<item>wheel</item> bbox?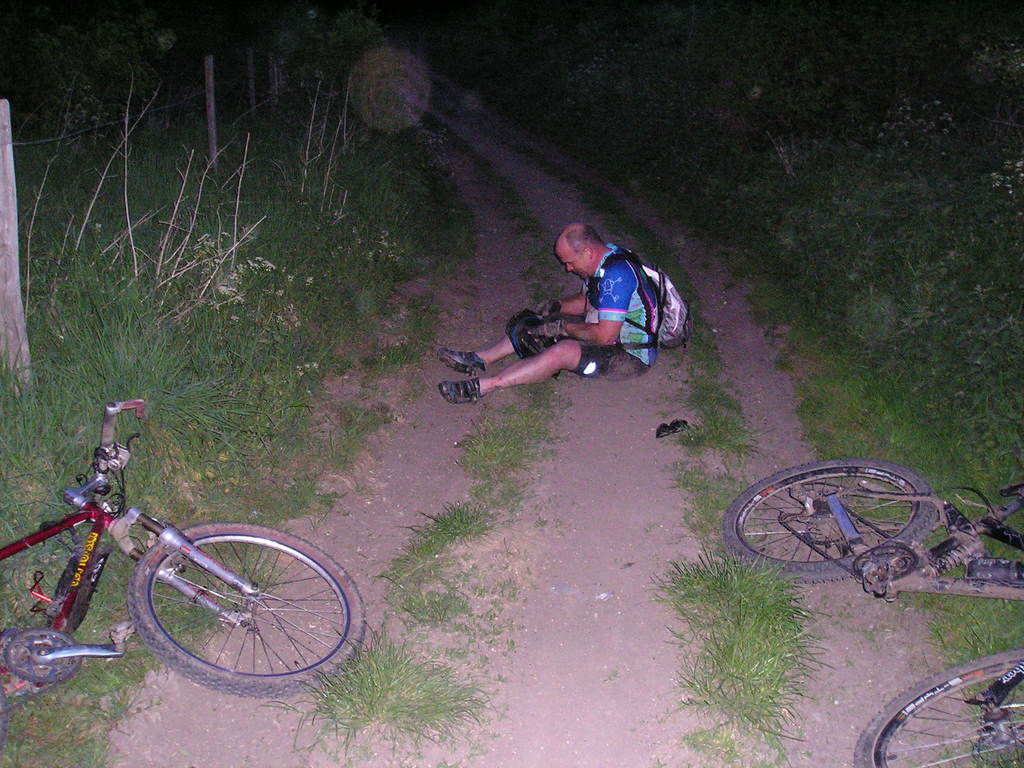
[724,463,935,584]
